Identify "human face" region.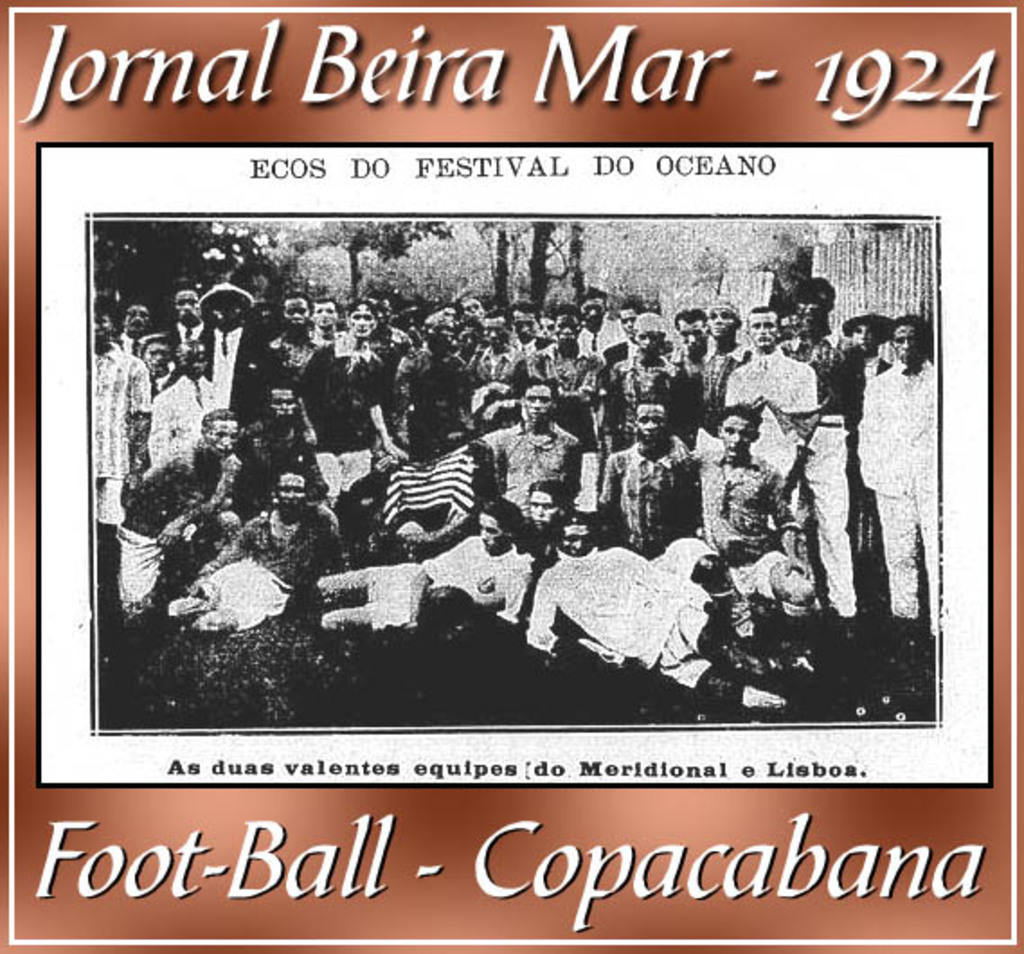
Region: <bbox>88, 311, 117, 344</bbox>.
